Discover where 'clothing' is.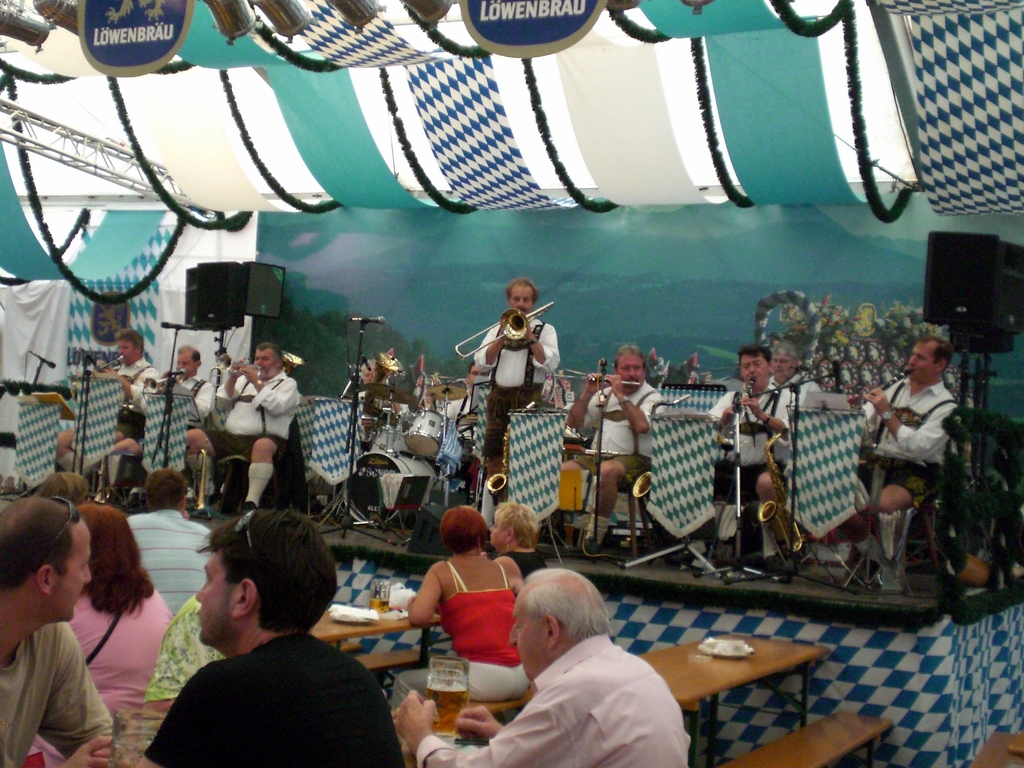
Discovered at detection(142, 593, 220, 701).
